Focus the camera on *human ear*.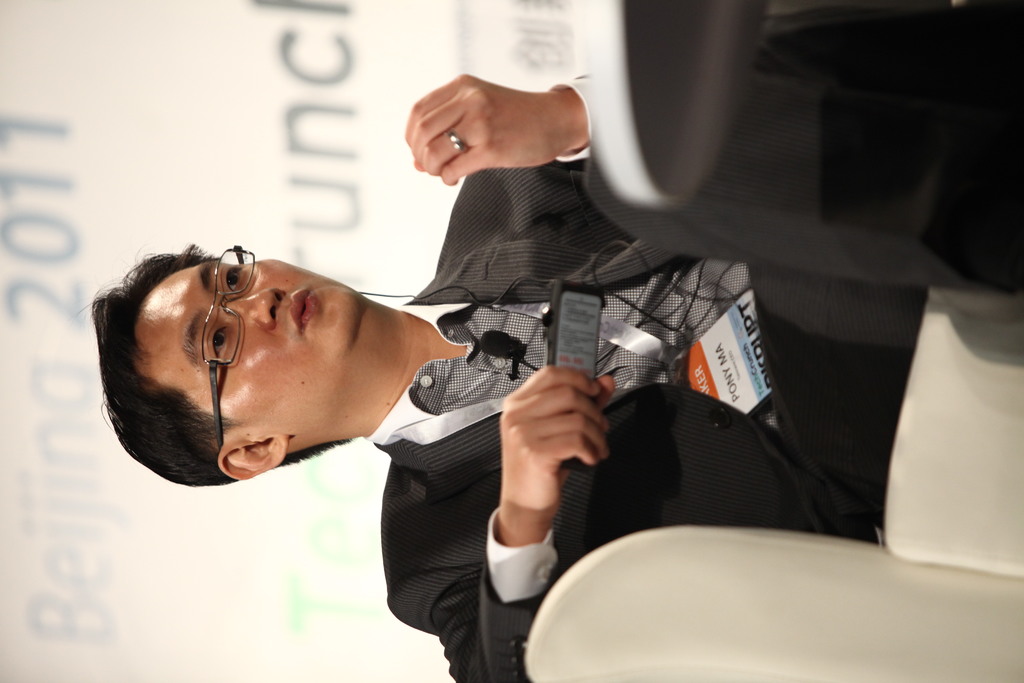
Focus region: box(217, 431, 288, 480).
